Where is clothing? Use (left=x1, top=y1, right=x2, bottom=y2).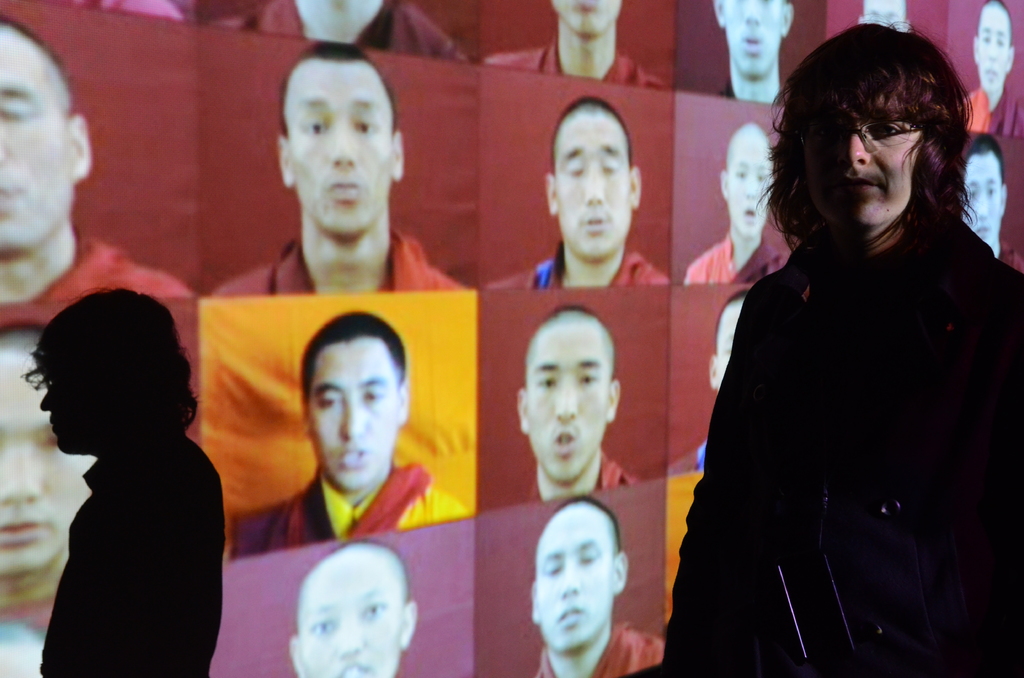
(left=0, top=232, right=198, bottom=328).
